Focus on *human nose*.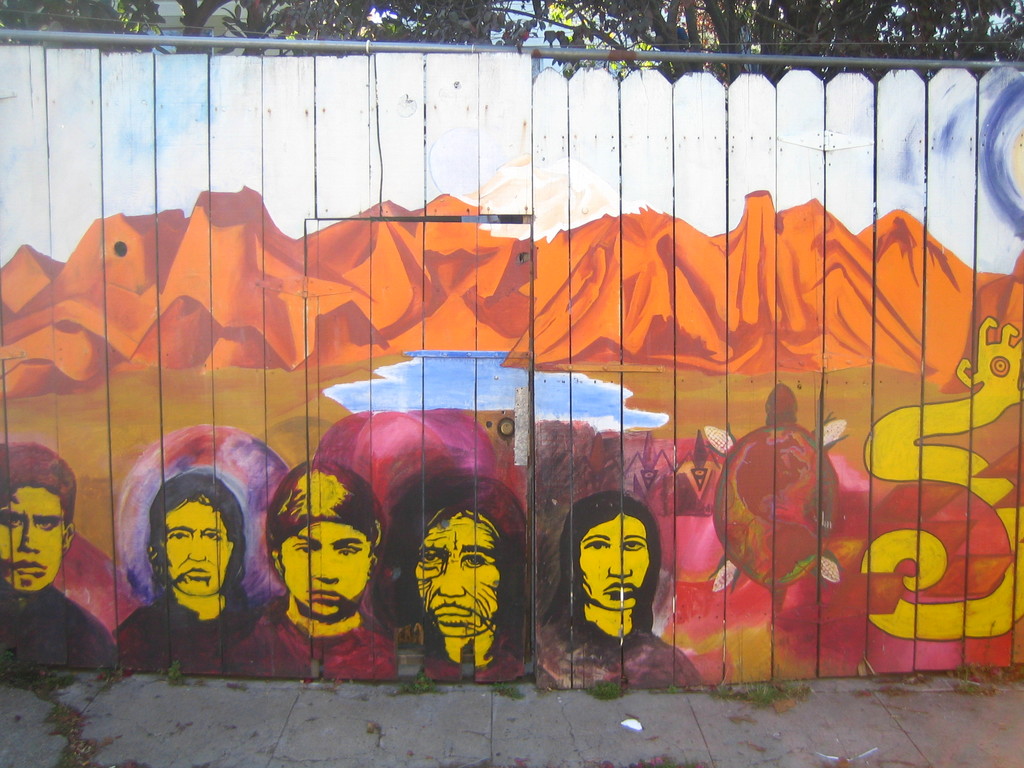
Focused at box(316, 553, 339, 581).
